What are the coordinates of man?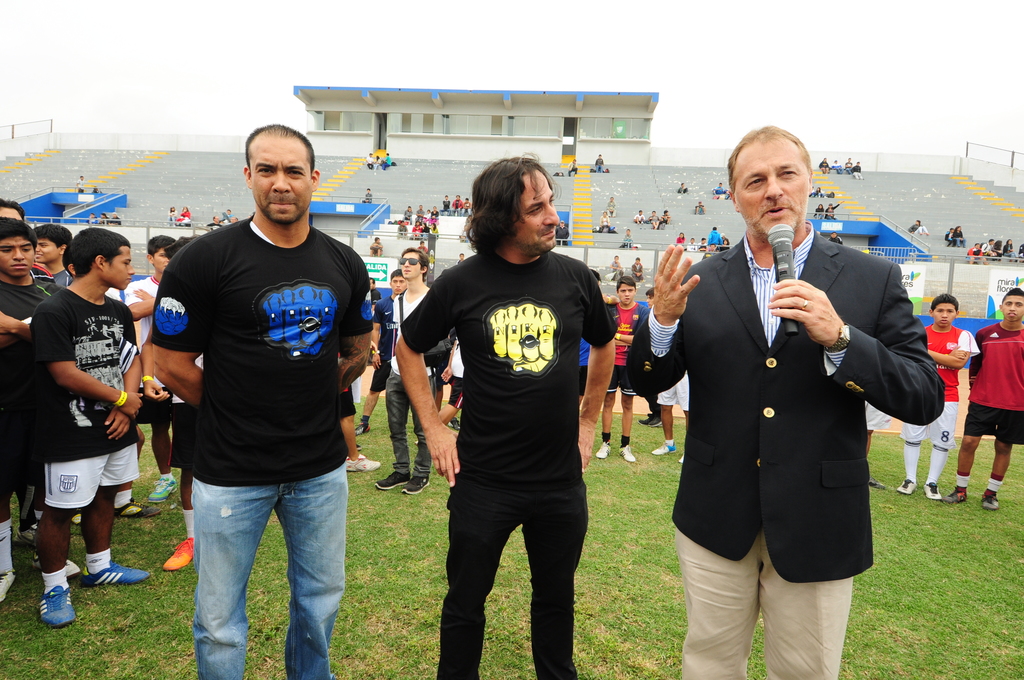
[left=631, top=254, right=645, bottom=280].
